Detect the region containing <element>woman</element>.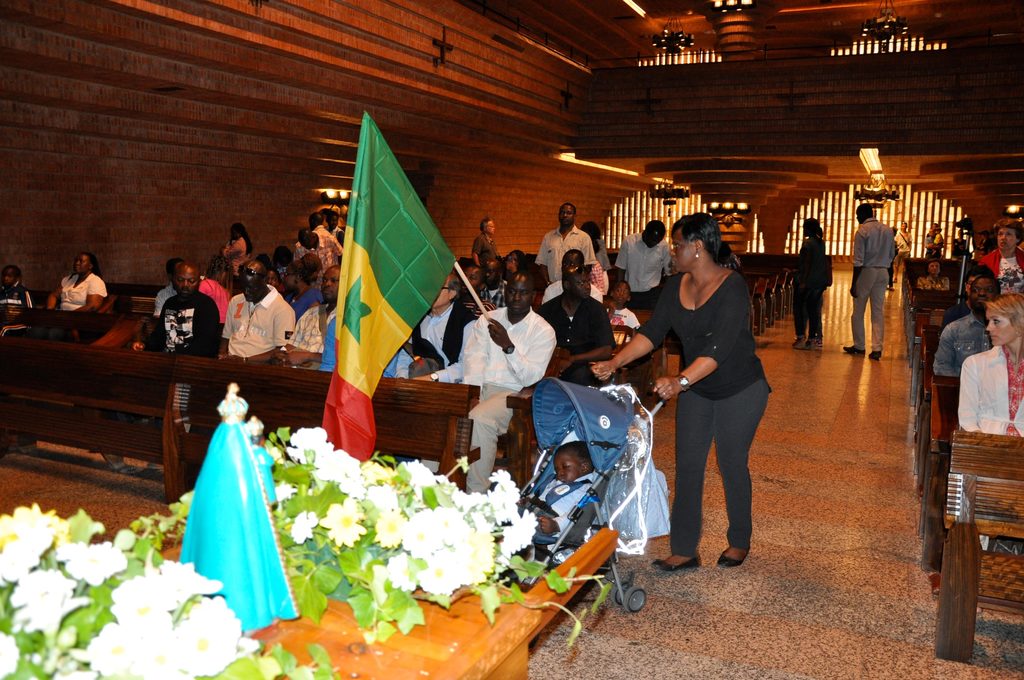
select_region(979, 219, 1023, 296).
